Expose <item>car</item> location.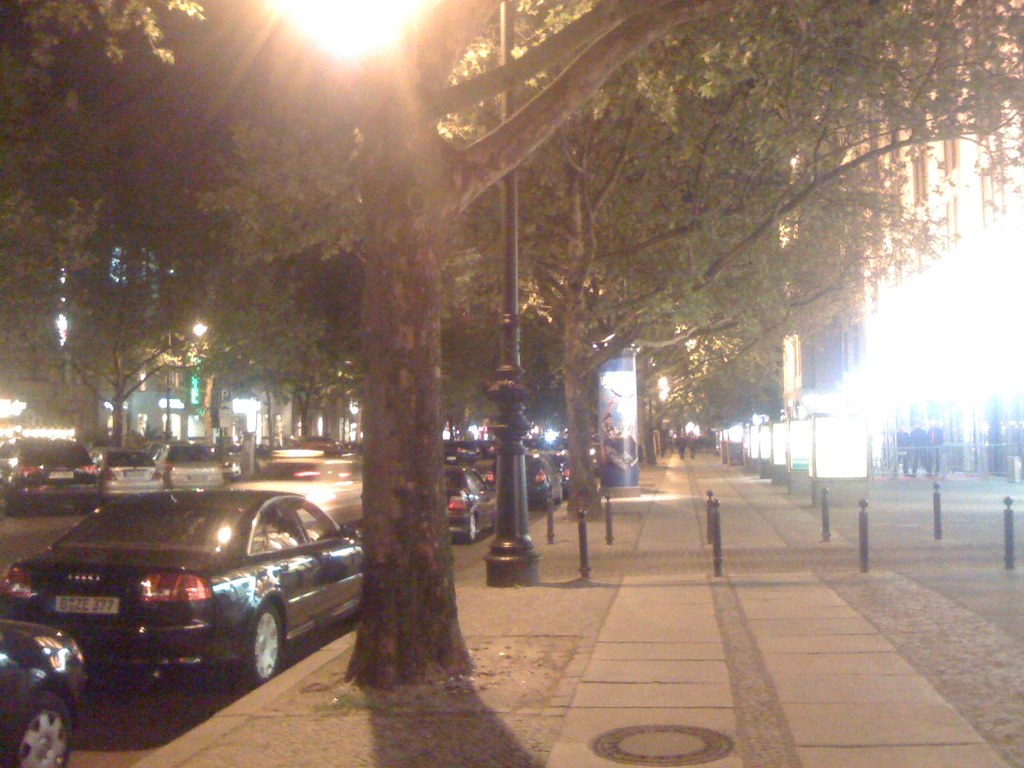
Exposed at box=[0, 616, 89, 767].
